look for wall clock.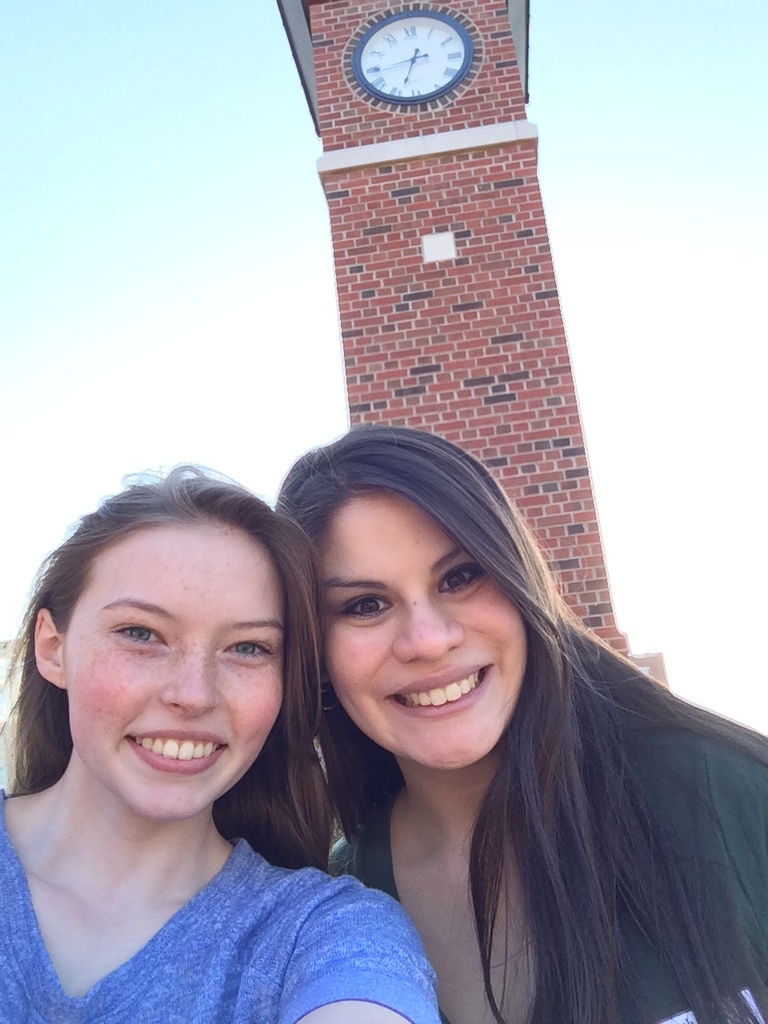
Found: <bbox>365, 14, 478, 109</bbox>.
